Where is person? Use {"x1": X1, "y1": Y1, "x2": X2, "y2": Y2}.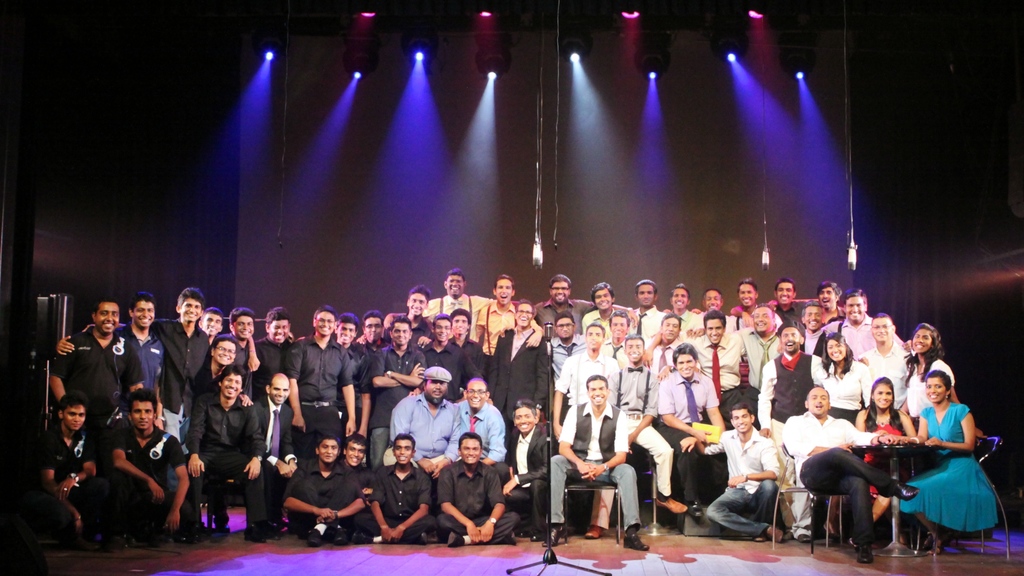
{"x1": 674, "y1": 401, "x2": 779, "y2": 531}.
